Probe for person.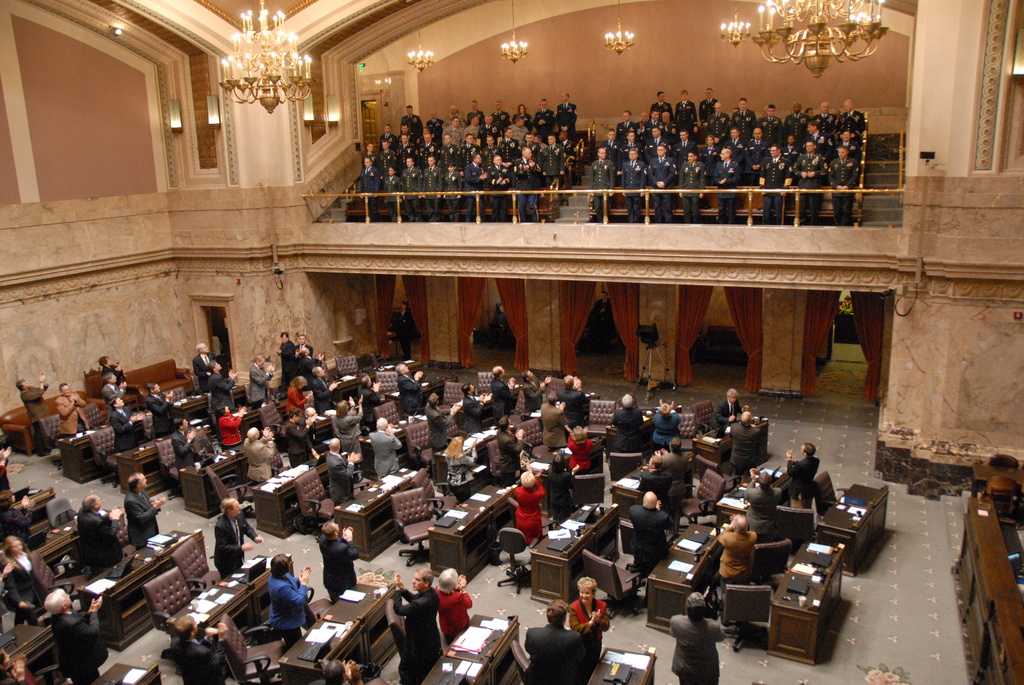
Probe result: bbox=[266, 556, 307, 643].
